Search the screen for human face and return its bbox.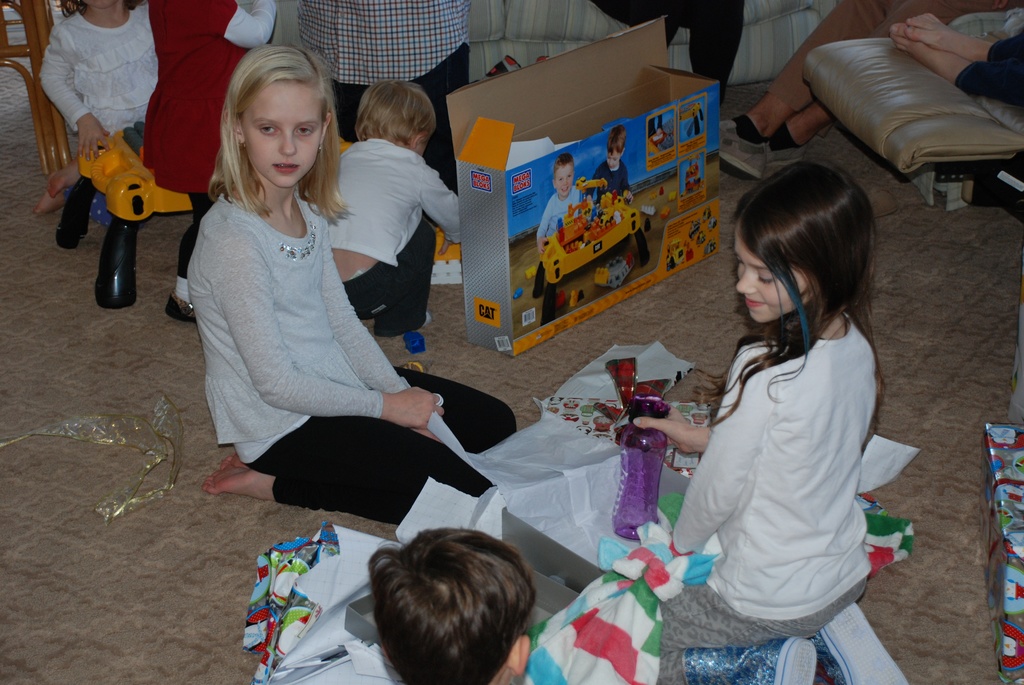
Found: bbox=[241, 85, 324, 185].
